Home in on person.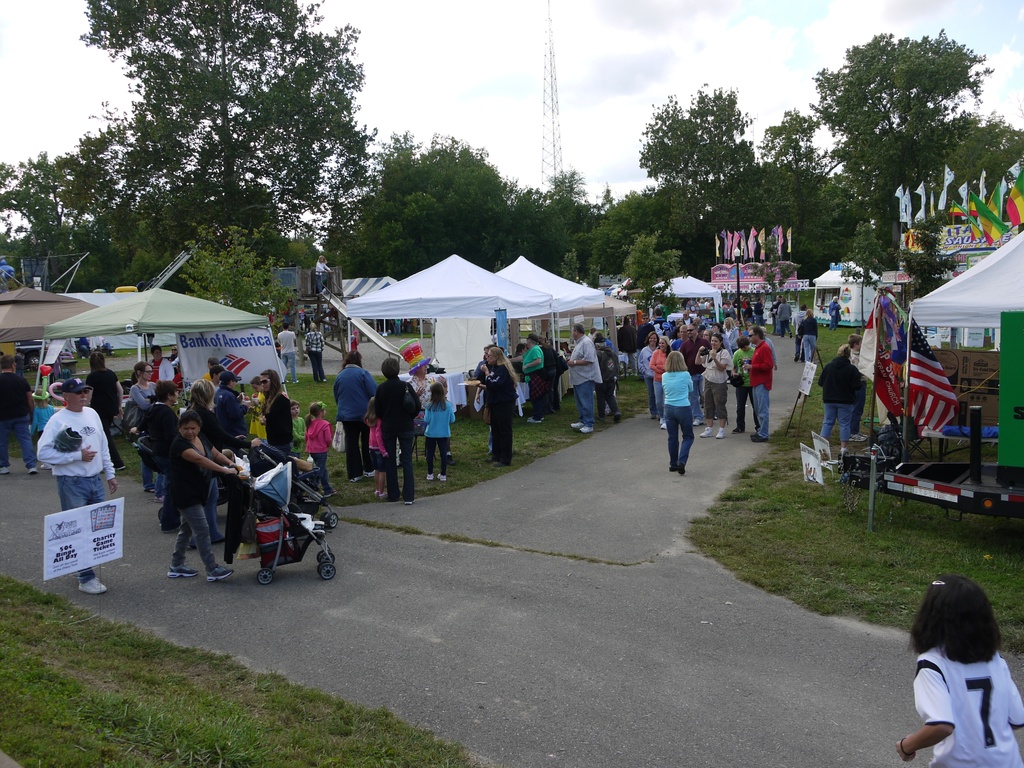
Homed in at {"x1": 127, "y1": 380, "x2": 180, "y2": 530}.
